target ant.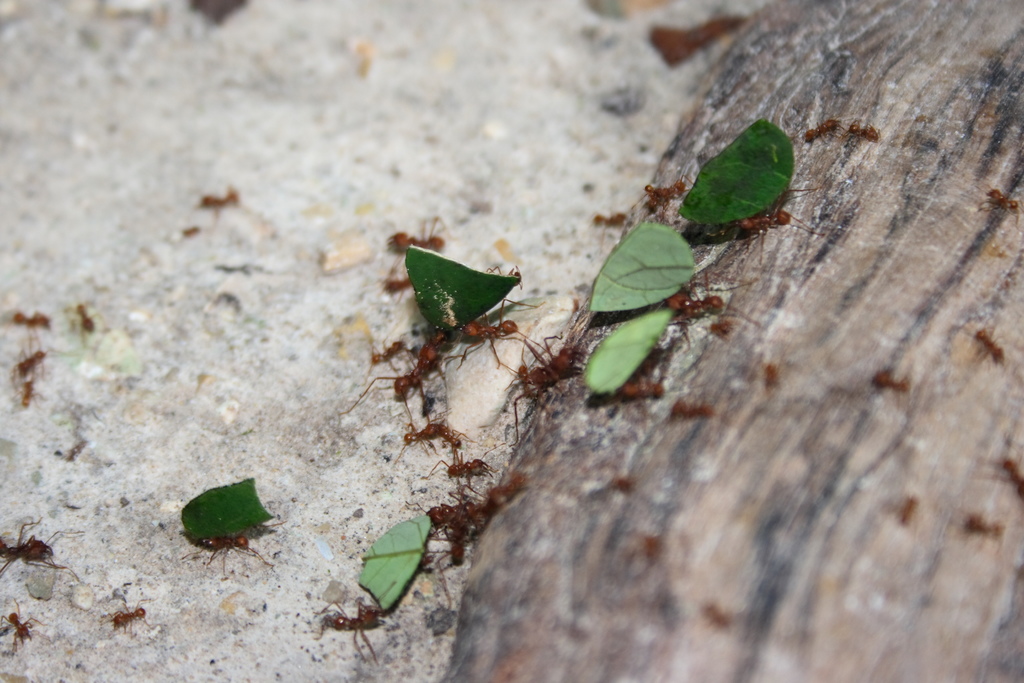
Target region: box(403, 486, 490, 537).
